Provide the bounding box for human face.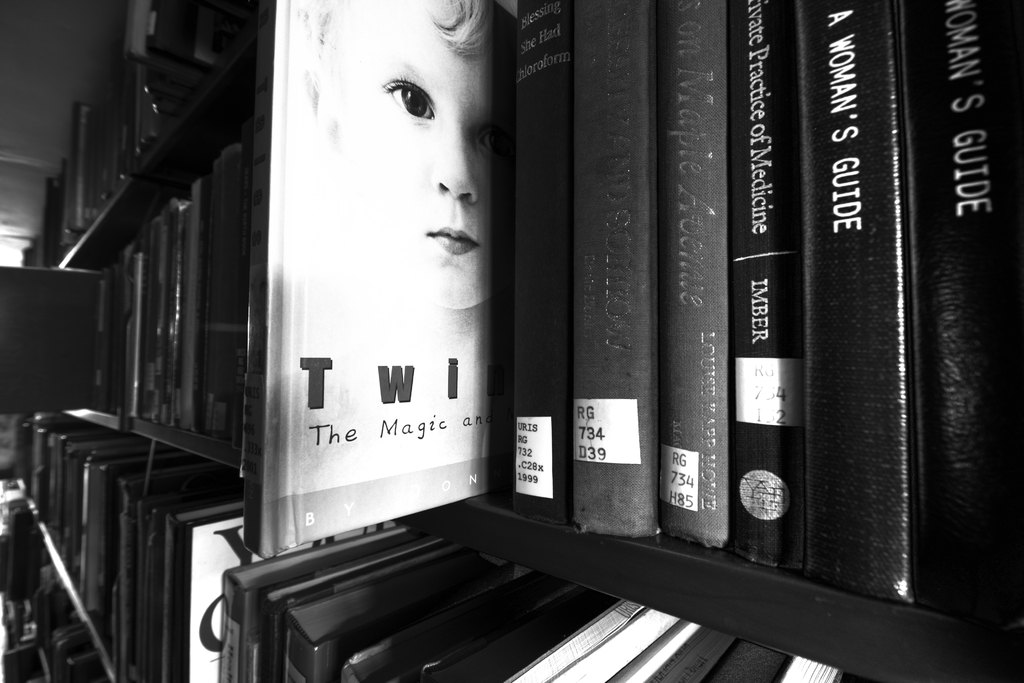
BBox(344, 0, 493, 310).
